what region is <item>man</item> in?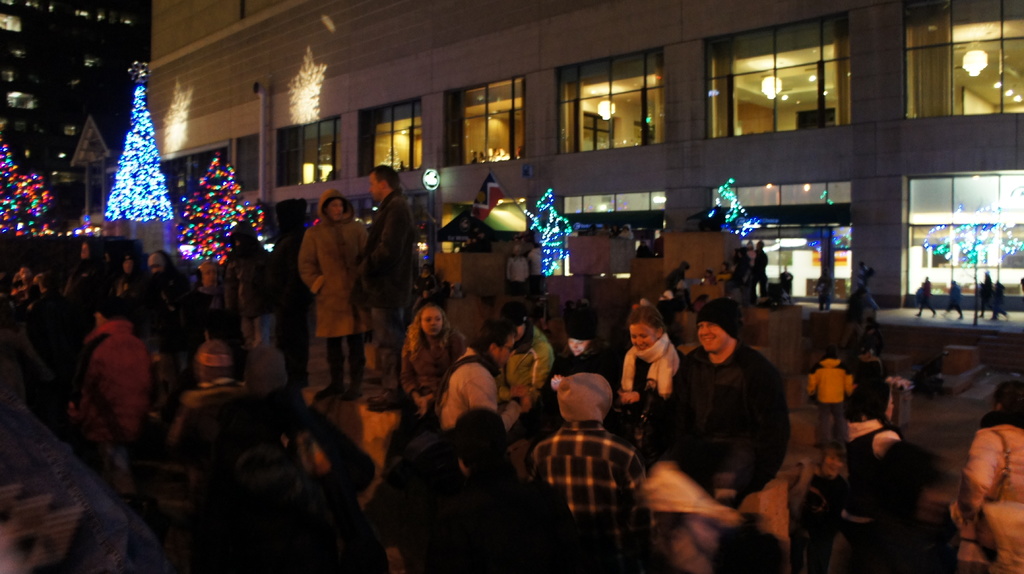
BBox(436, 315, 534, 476).
